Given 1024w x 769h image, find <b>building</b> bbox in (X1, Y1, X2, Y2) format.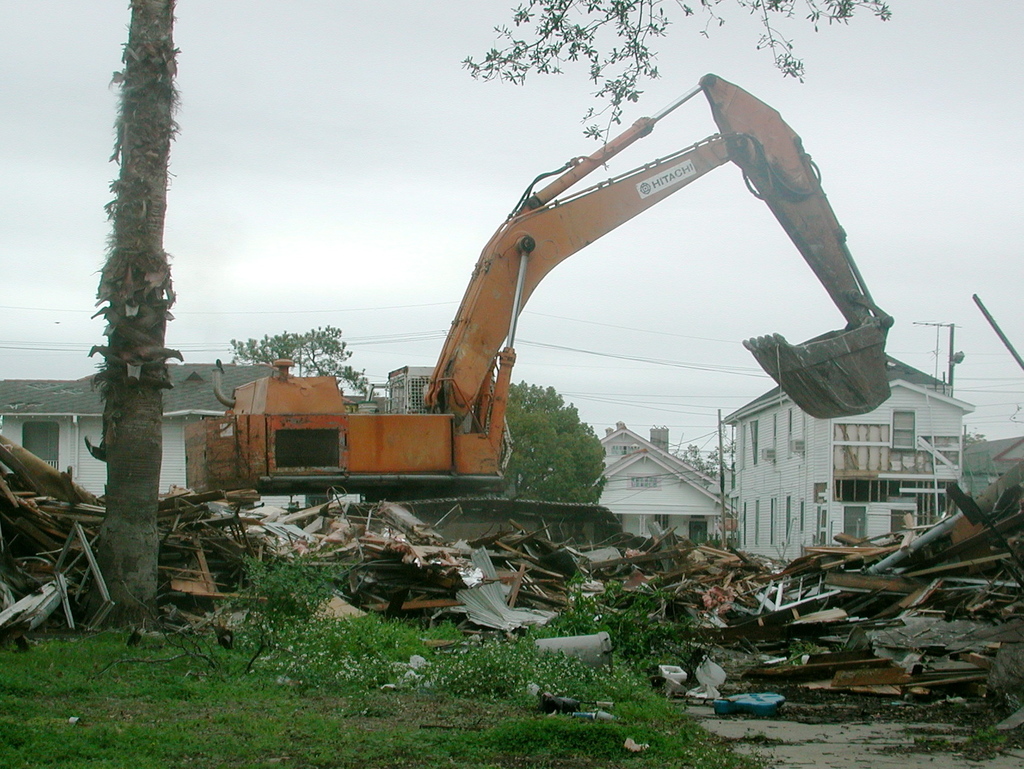
(587, 421, 738, 547).
